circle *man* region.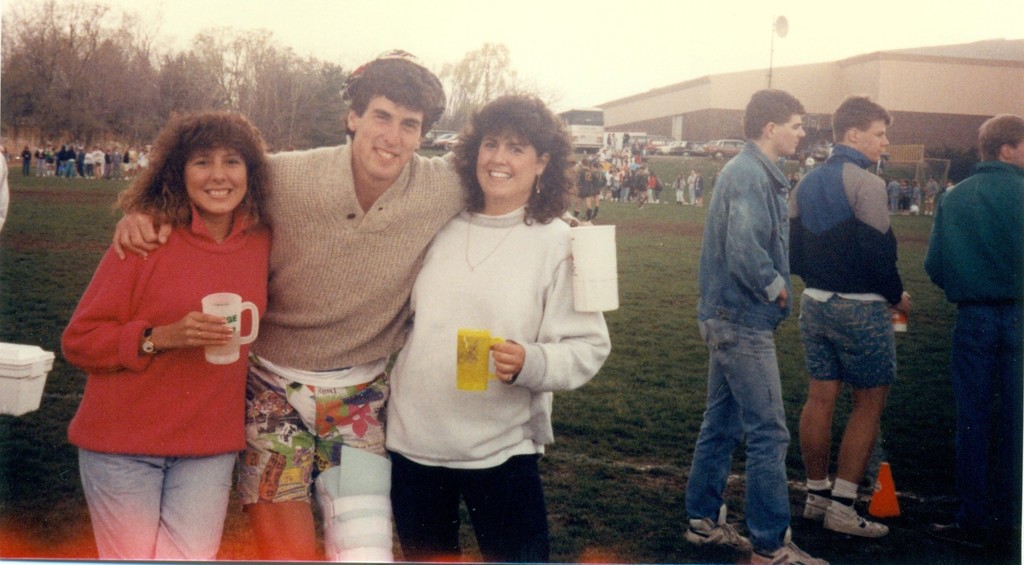
Region: region(684, 76, 813, 561).
